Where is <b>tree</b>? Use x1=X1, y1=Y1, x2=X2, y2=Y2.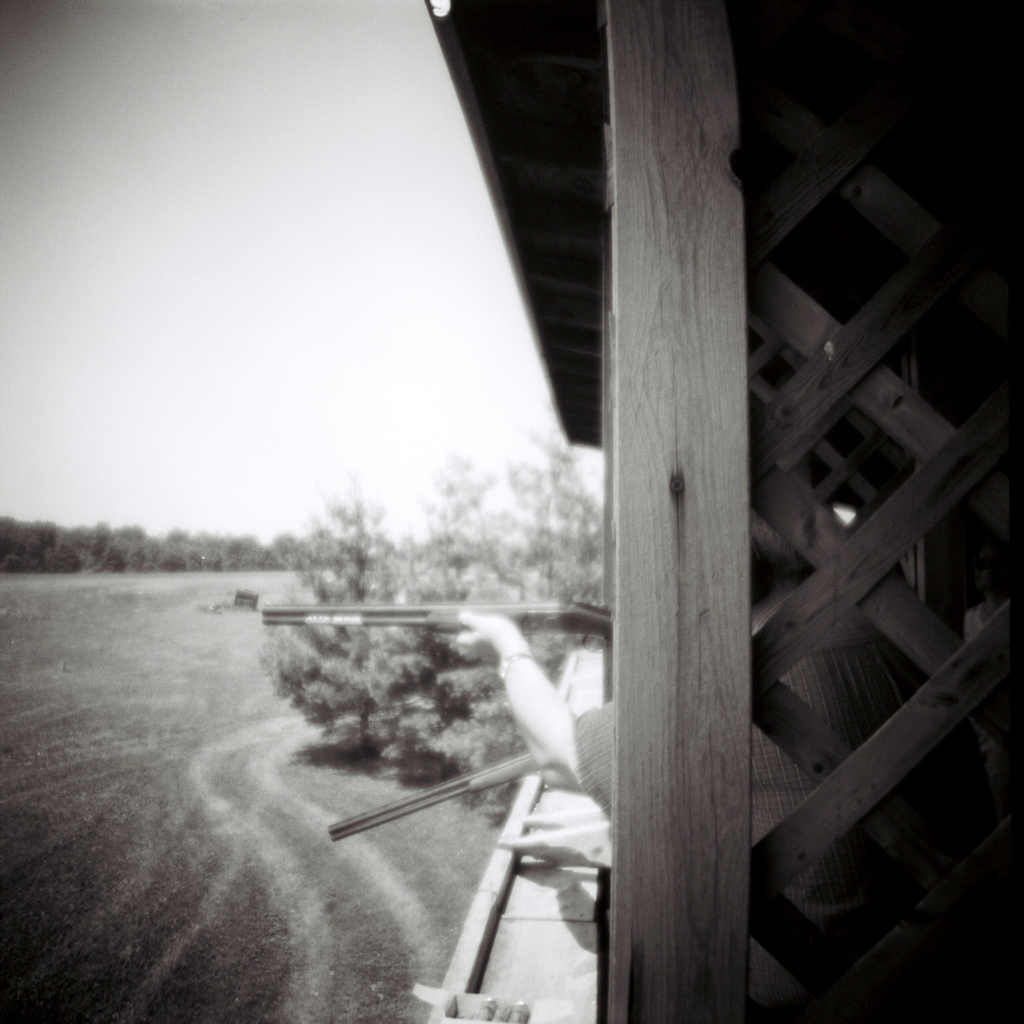
x1=287, y1=481, x2=416, y2=606.
